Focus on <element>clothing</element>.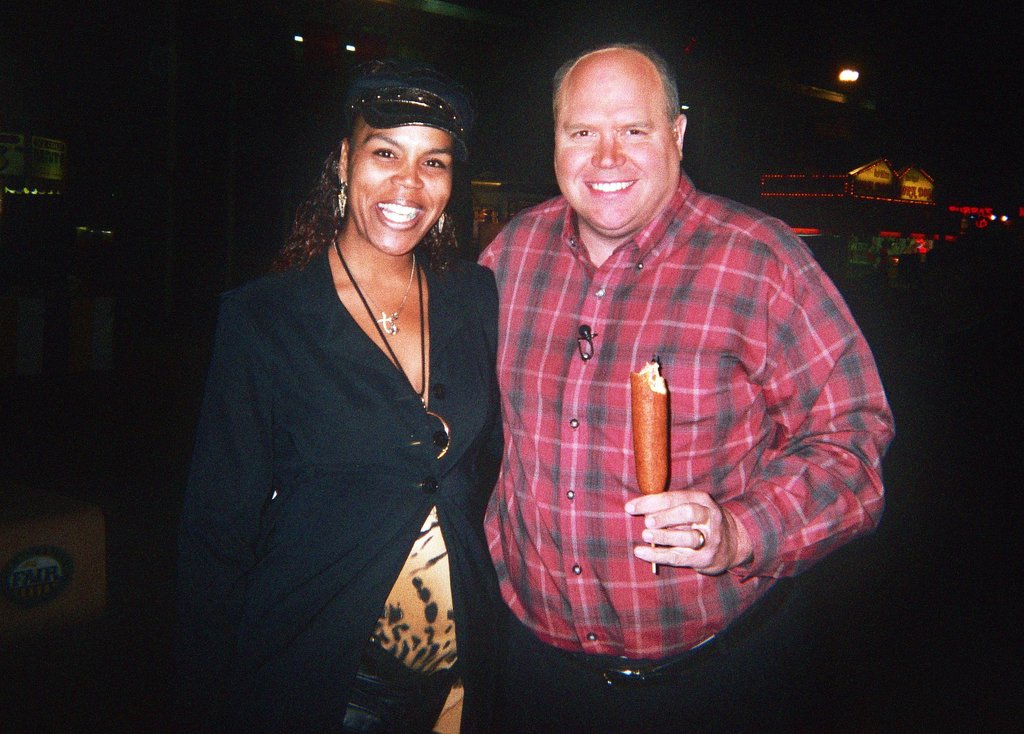
Focused at <bbox>481, 181, 888, 731</bbox>.
